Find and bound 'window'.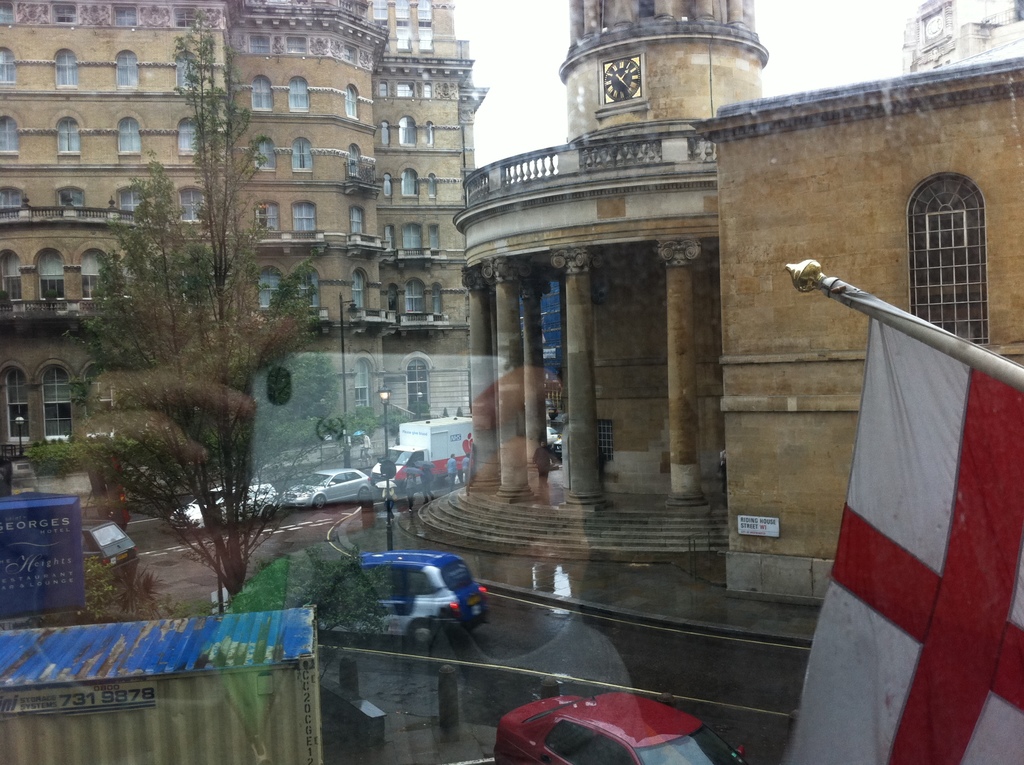
Bound: bbox(593, 417, 614, 461).
